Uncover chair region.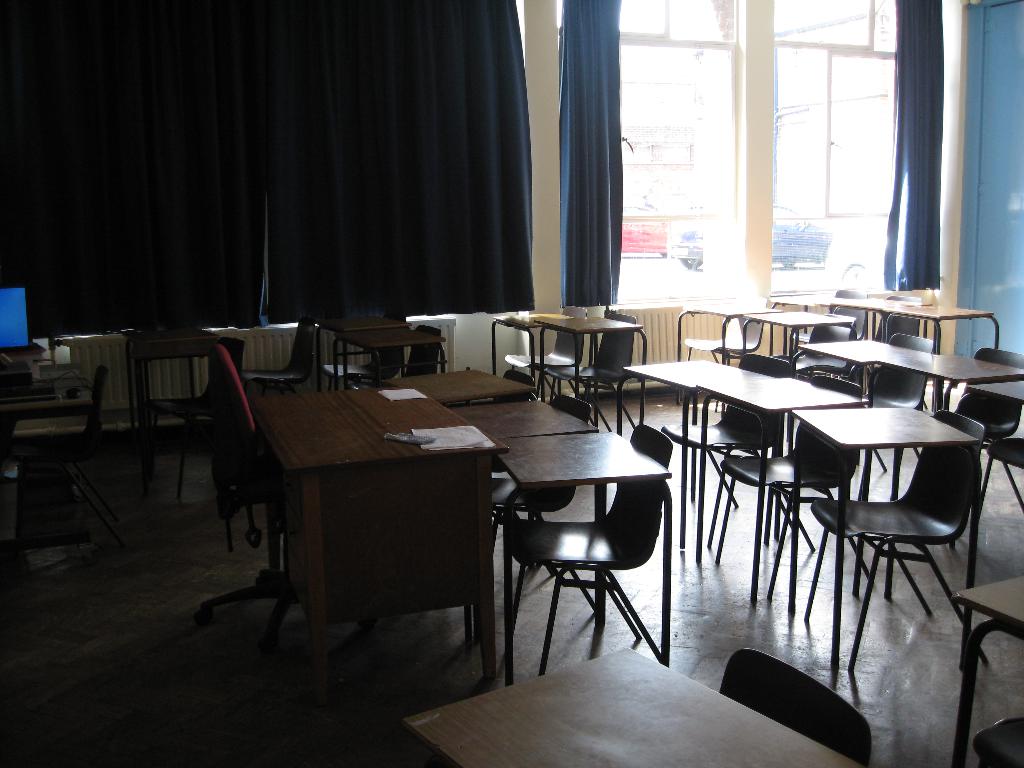
Uncovered: select_region(769, 312, 863, 378).
